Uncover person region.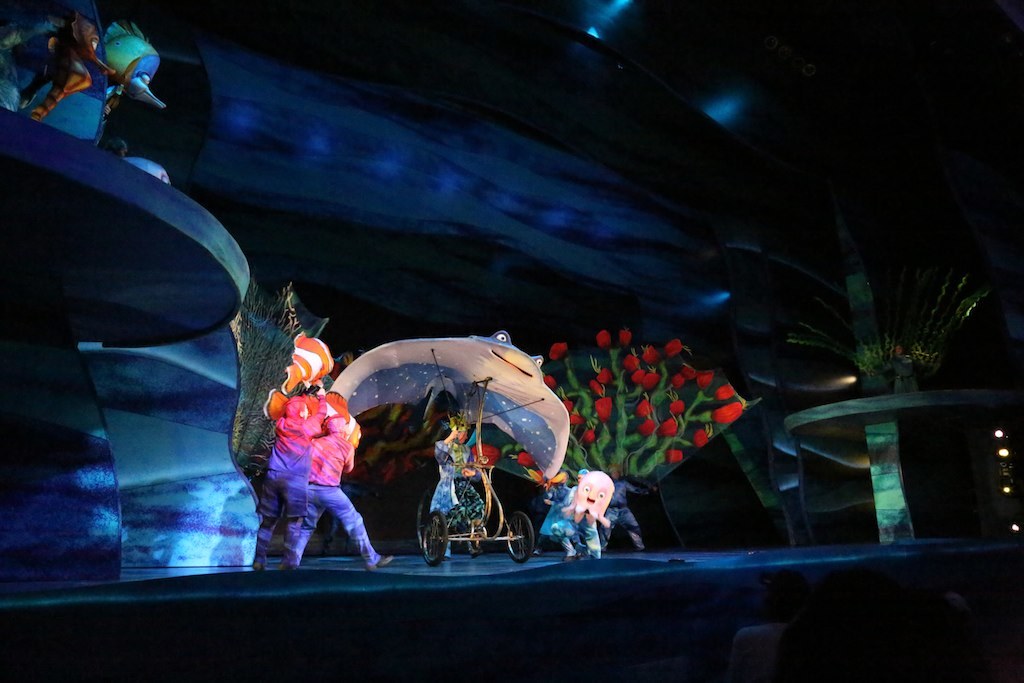
Uncovered: pyautogui.locateOnScreen(285, 412, 396, 570).
